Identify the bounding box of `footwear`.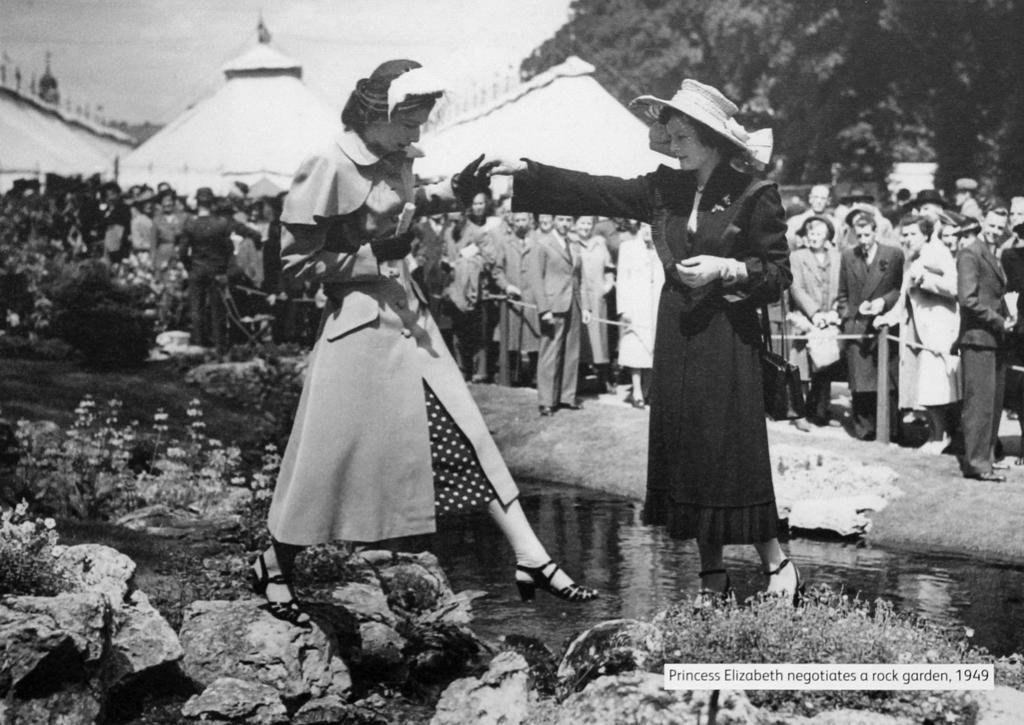
(687, 570, 734, 620).
